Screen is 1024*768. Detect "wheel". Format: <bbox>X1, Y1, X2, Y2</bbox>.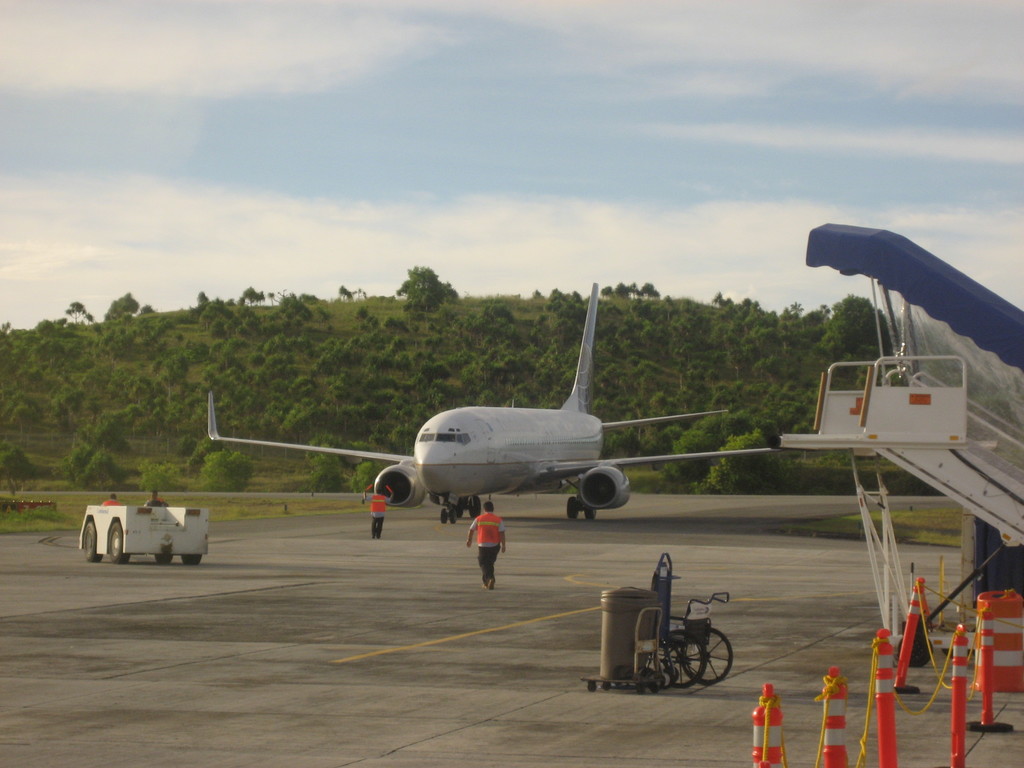
<bbox>468, 495, 483, 516</bbox>.
